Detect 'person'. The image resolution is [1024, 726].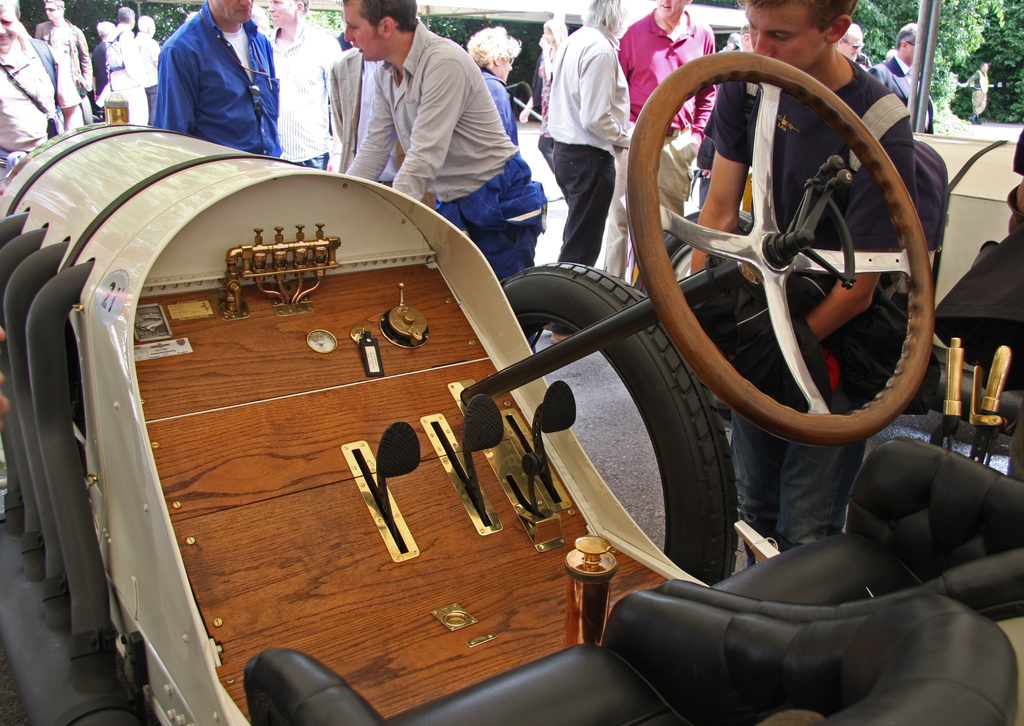
pyautogui.locateOnScreen(342, 2, 555, 292).
